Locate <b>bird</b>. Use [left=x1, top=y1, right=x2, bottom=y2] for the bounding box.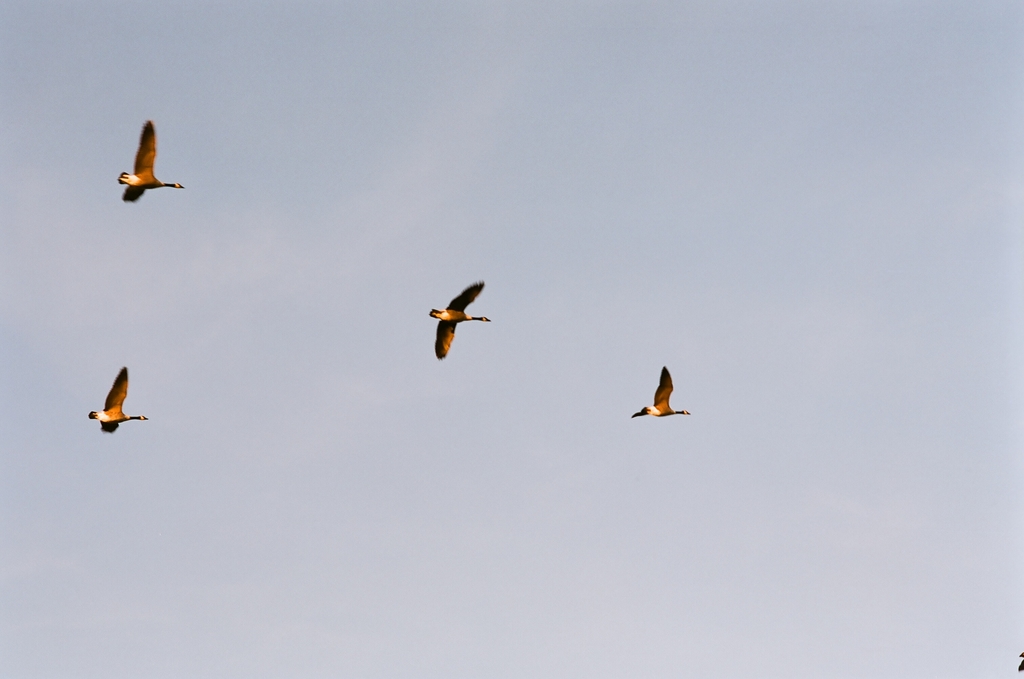
[left=428, top=296, right=499, bottom=366].
